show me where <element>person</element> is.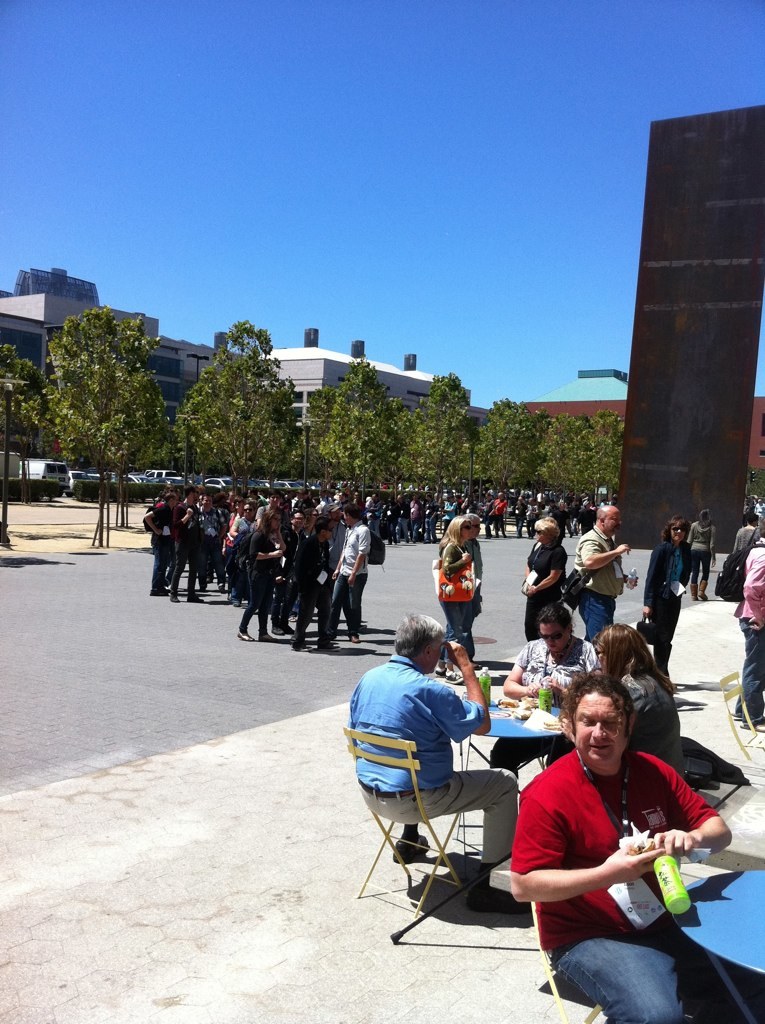
<element>person</element> is at [left=434, top=510, right=482, bottom=685].
